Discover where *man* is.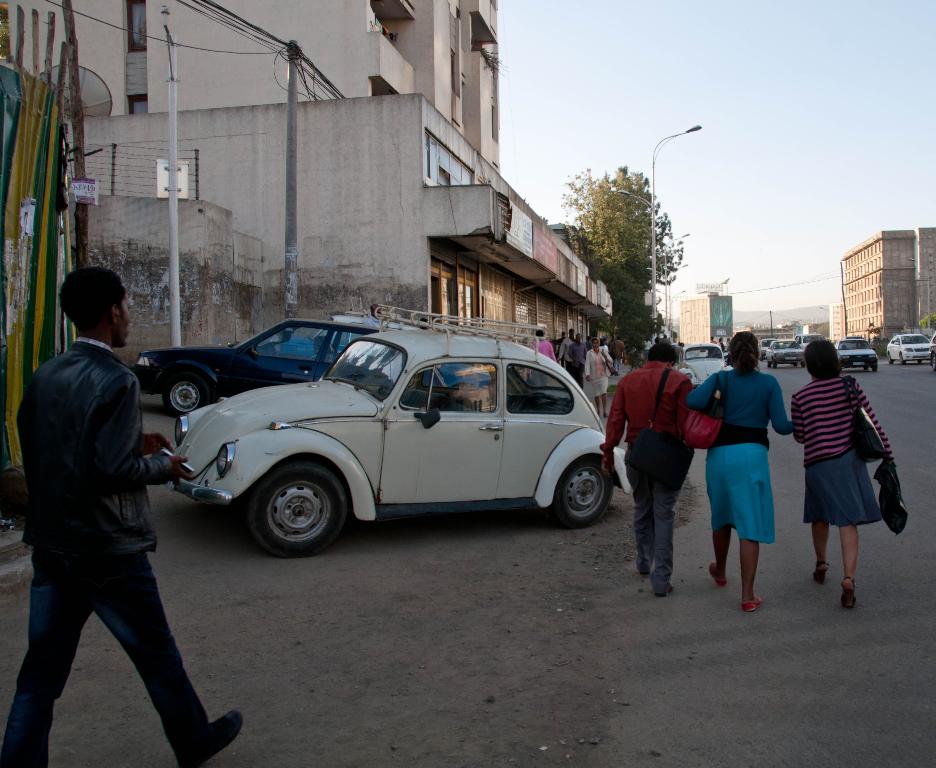
Discovered at (364,299,386,330).
